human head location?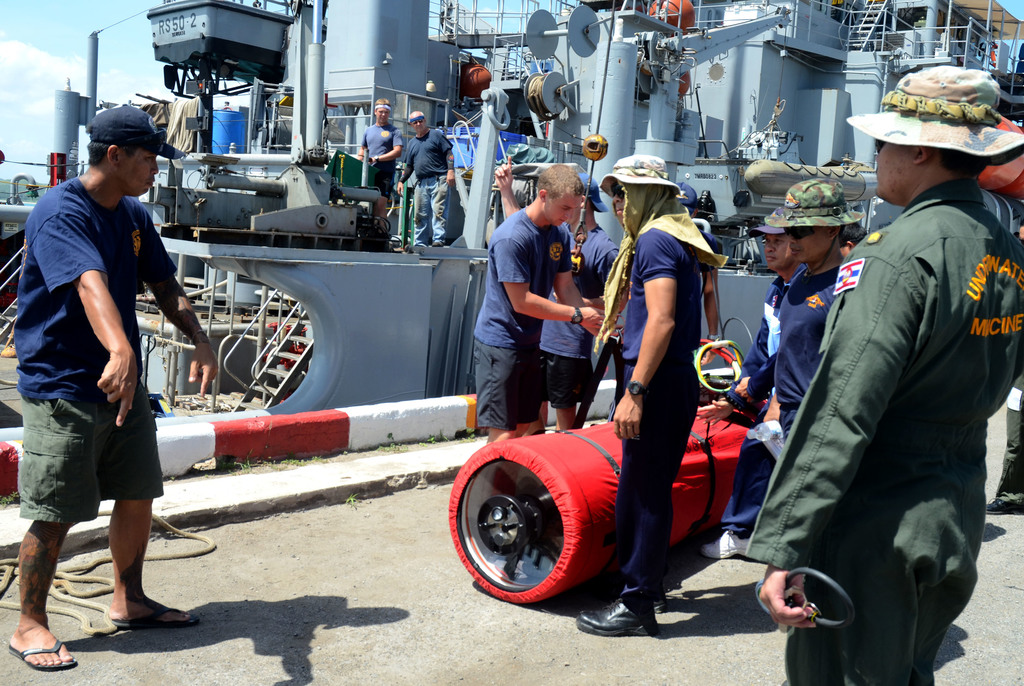
[left=743, top=205, right=794, bottom=271]
